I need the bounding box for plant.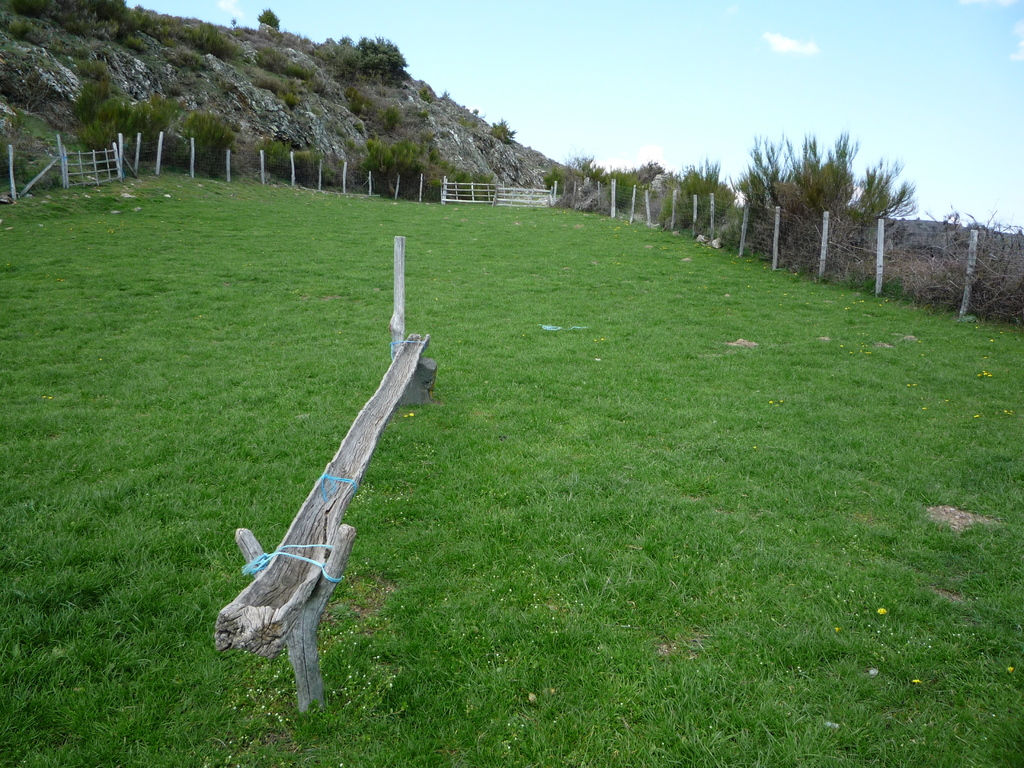
Here it is: region(541, 166, 564, 195).
